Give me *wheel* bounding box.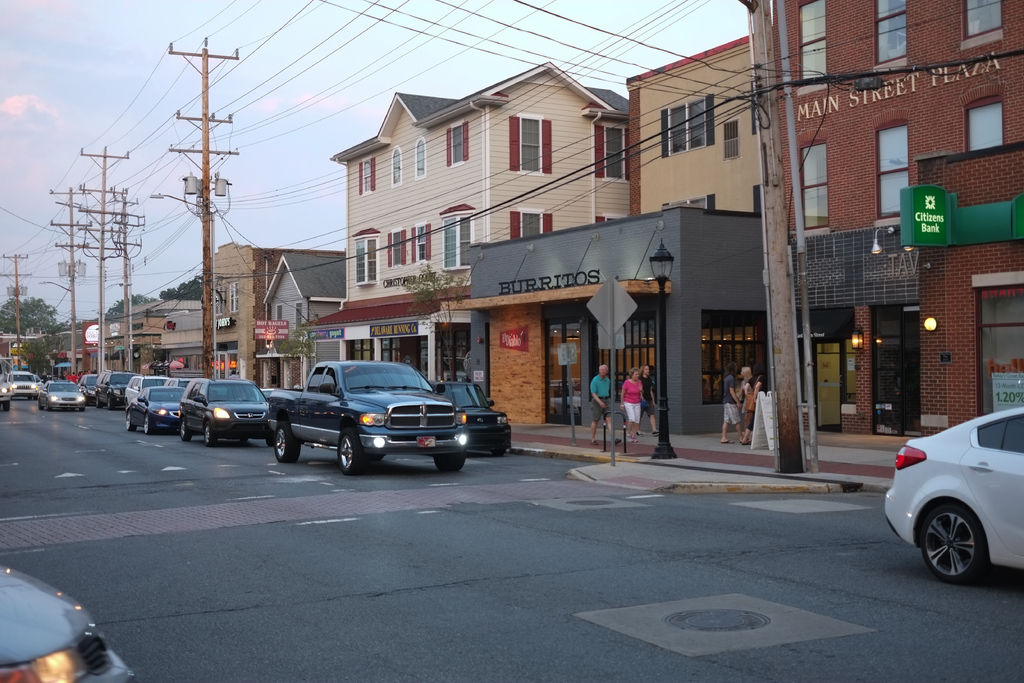
detection(204, 418, 218, 447).
